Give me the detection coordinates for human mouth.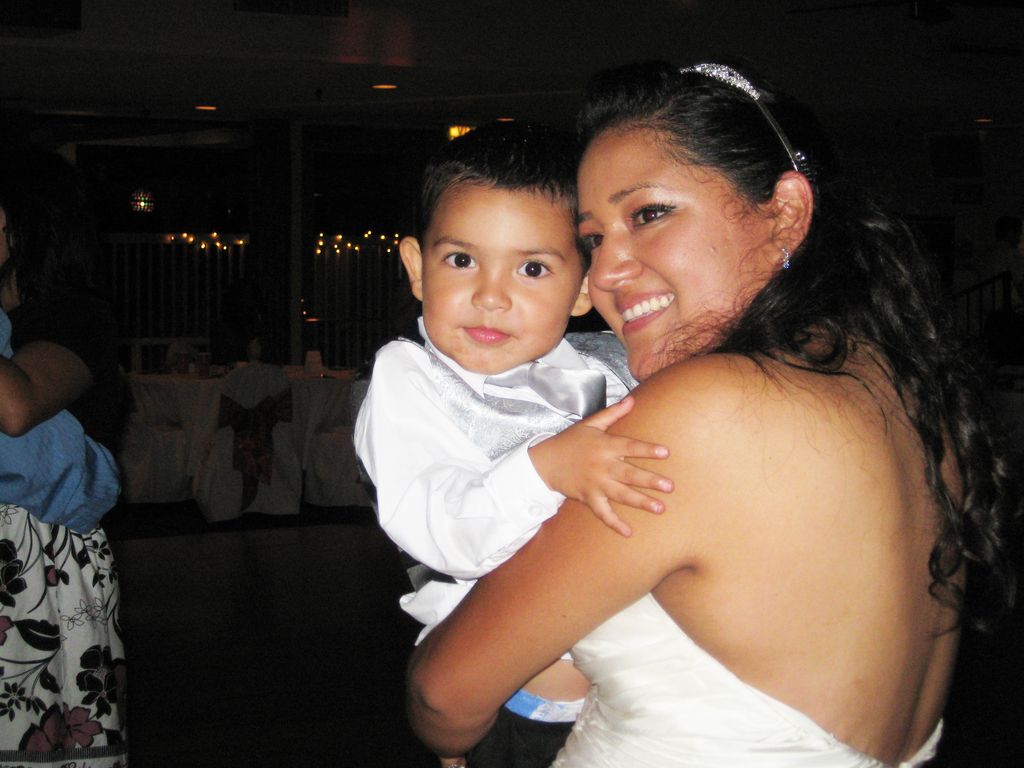
l=612, t=284, r=682, b=342.
